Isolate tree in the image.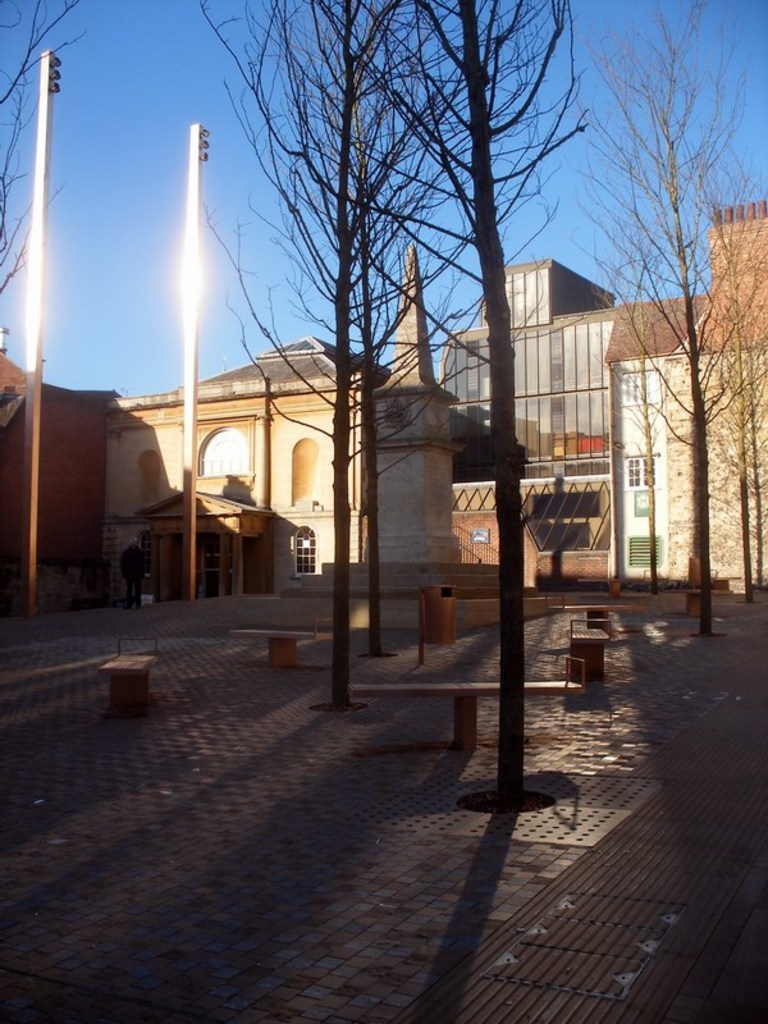
Isolated region: <bbox>0, 0, 100, 317</bbox>.
